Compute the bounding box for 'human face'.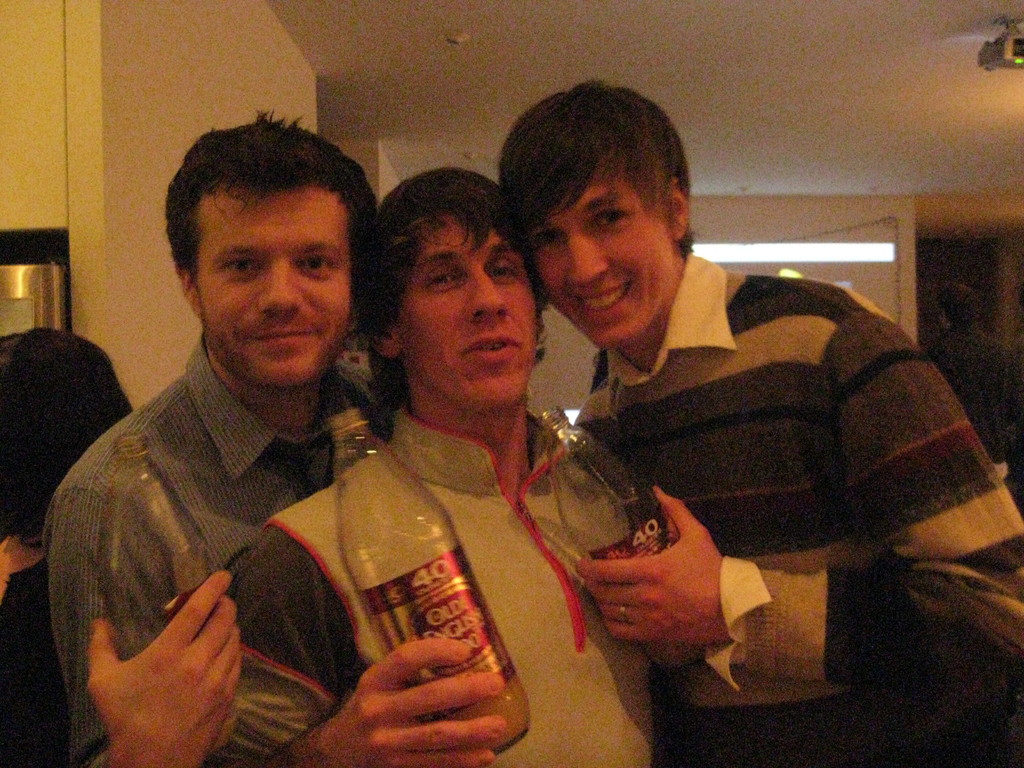
[406,216,538,405].
